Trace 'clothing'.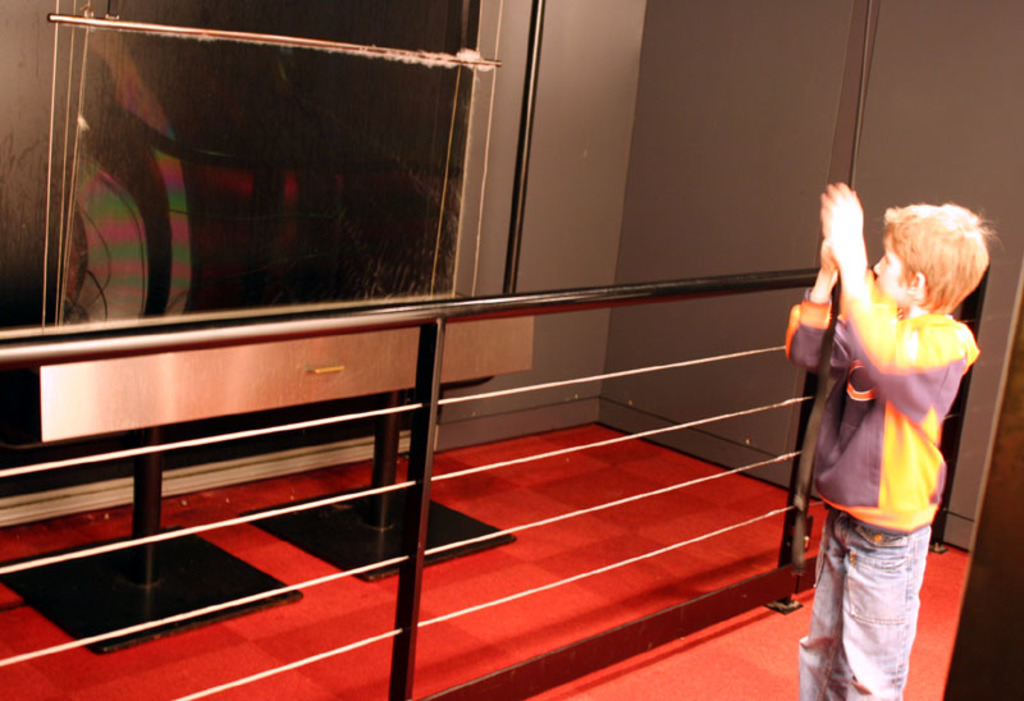
Traced to locate(778, 269, 980, 700).
